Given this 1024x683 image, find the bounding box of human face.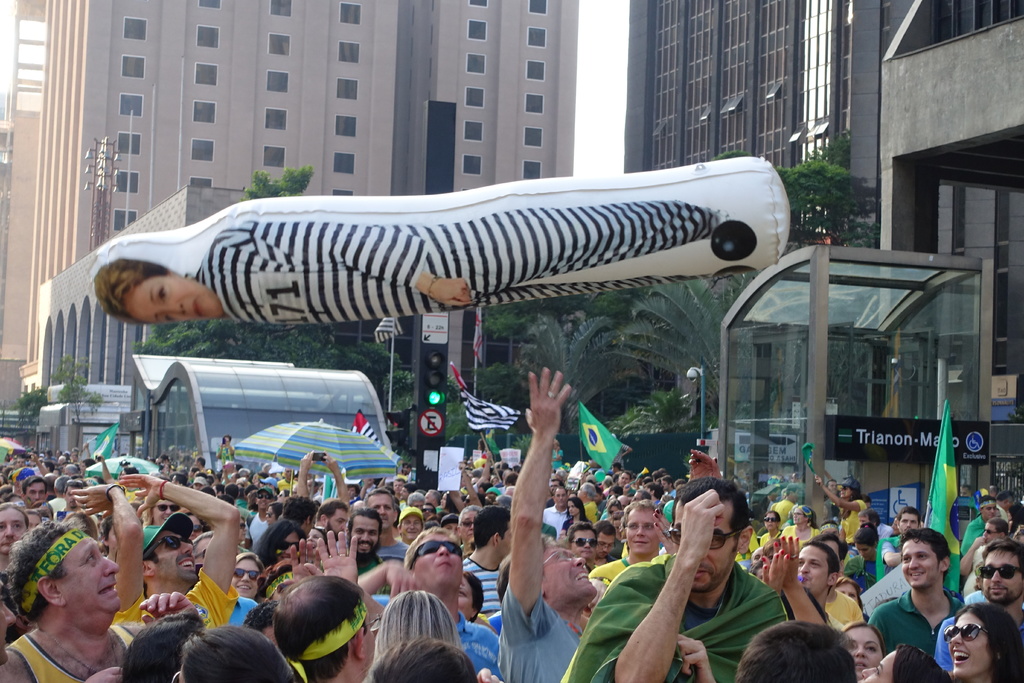
[548, 479, 561, 495].
